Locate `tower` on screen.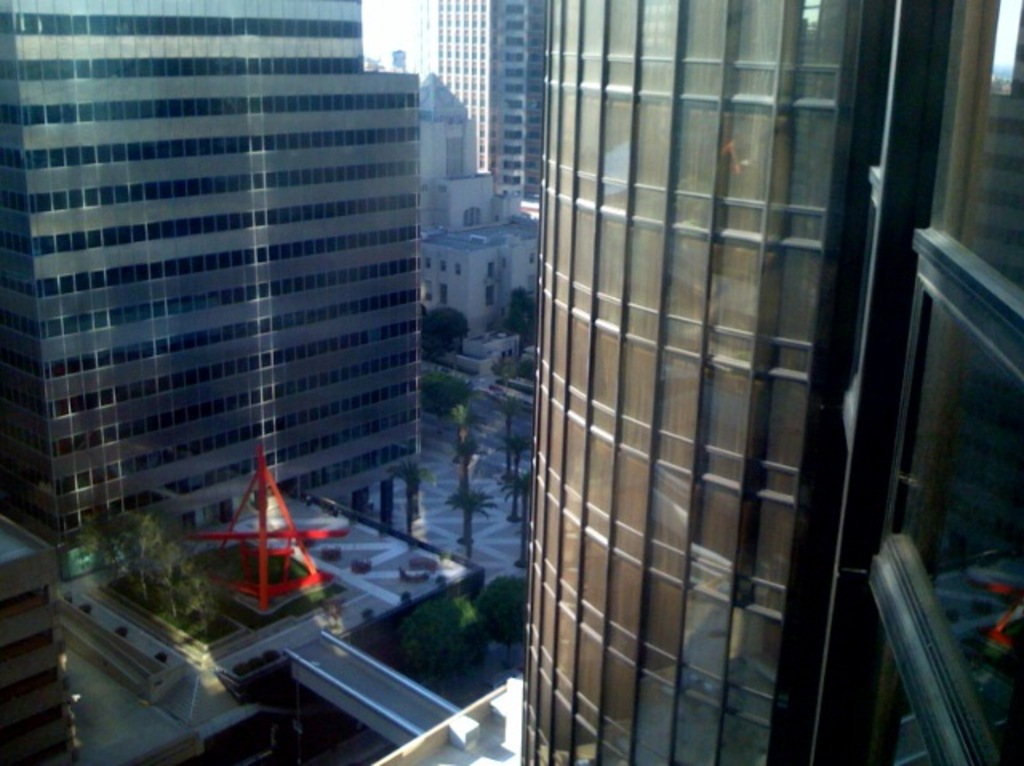
On screen at {"left": 515, "top": 0, "right": 941, "bottom": 764}.
